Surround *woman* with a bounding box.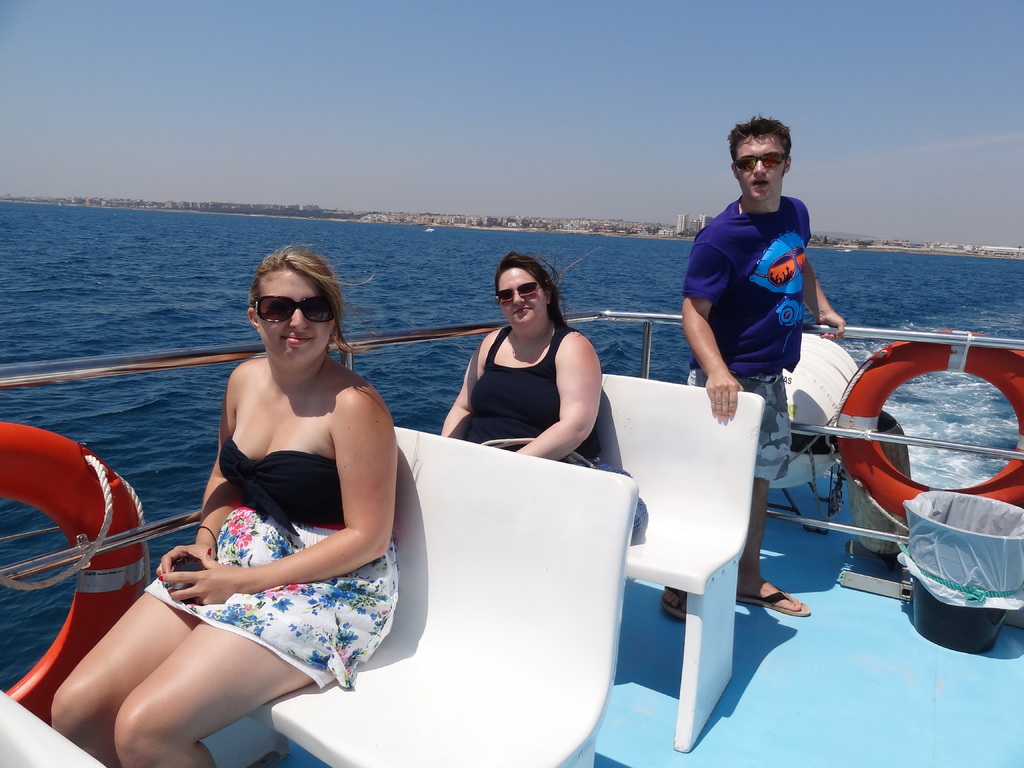
bbox=[95, 269, 422, 758].
